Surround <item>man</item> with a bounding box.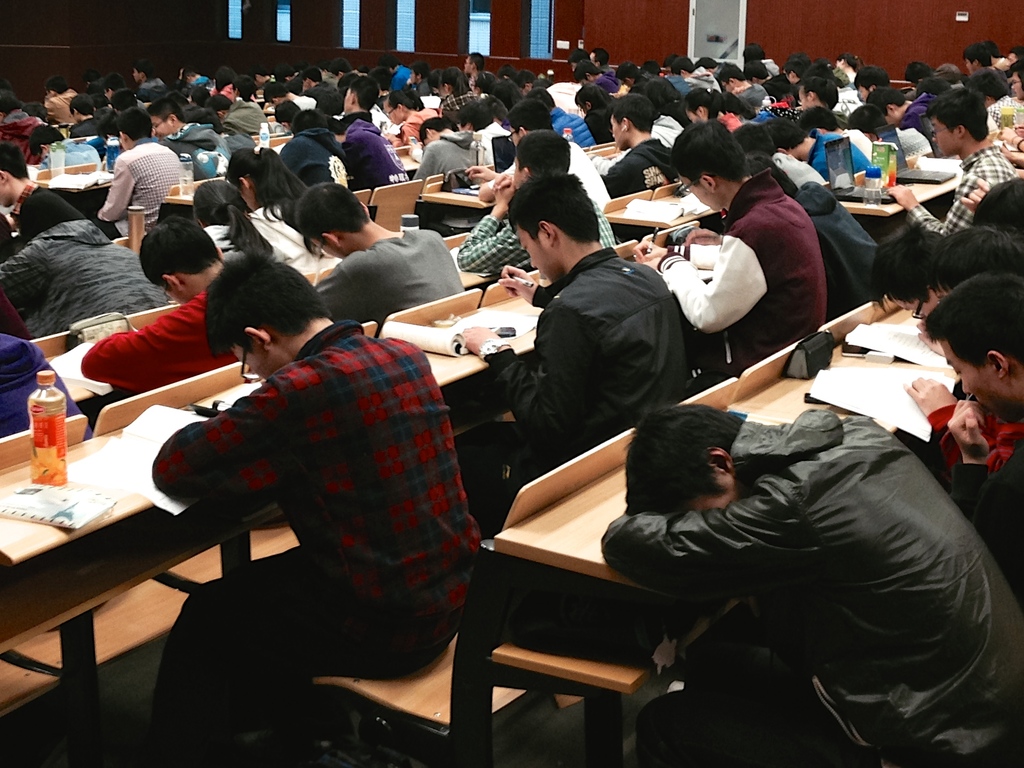
[456,170,687,558].
